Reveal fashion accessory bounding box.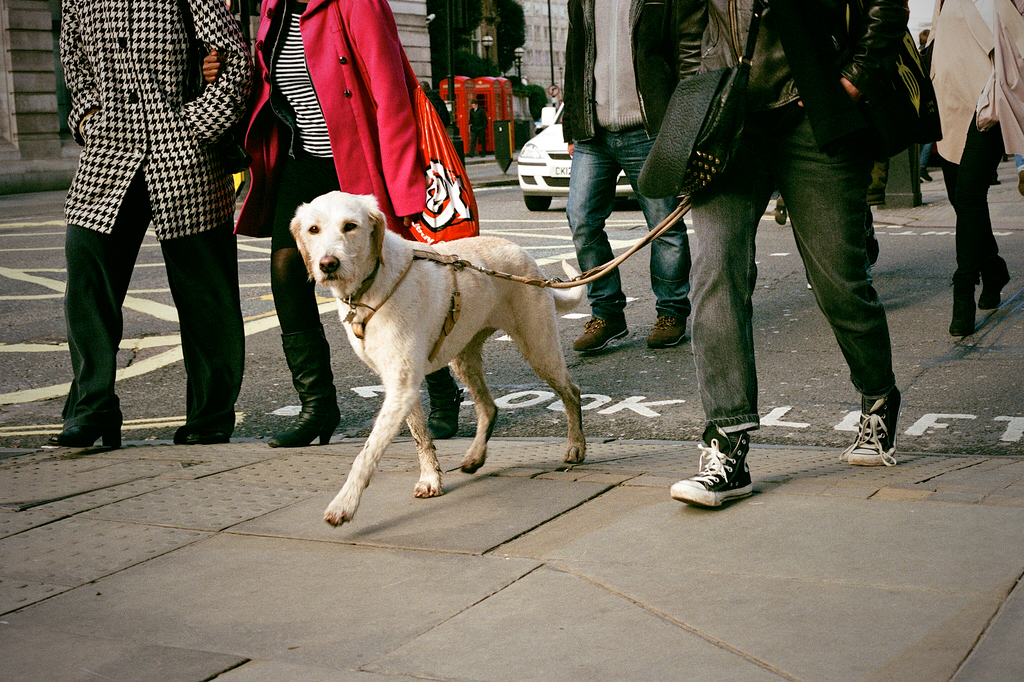
Revealed: 428/391/463/437.
